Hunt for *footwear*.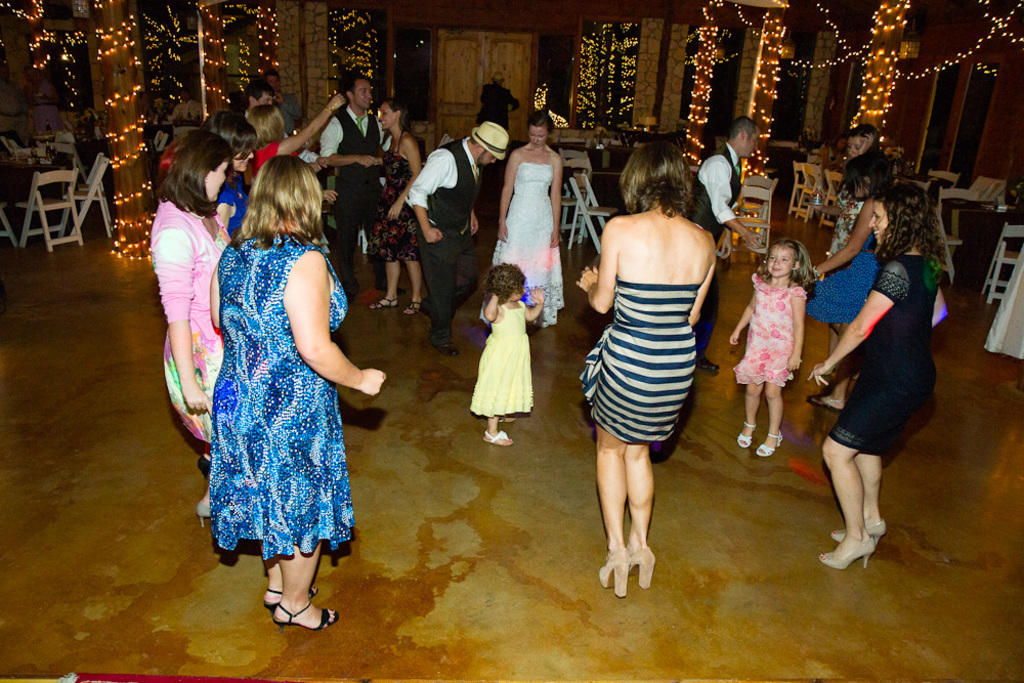
Hunted down at box=[368, 298, 398, 313].
